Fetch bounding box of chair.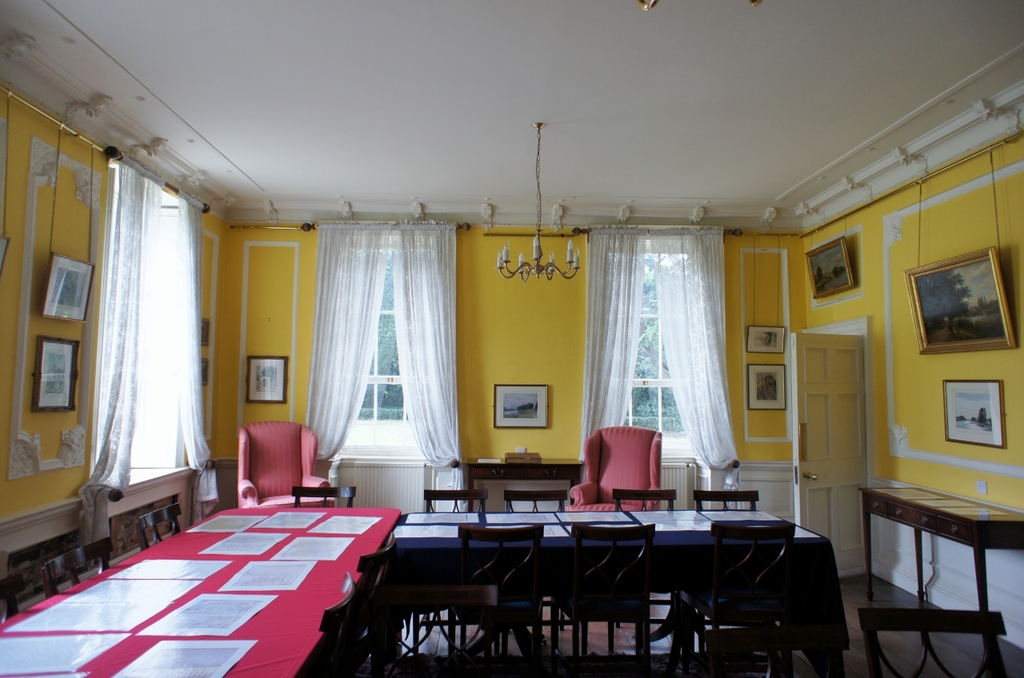
Bbox: [854, 604, 1010, 677].
